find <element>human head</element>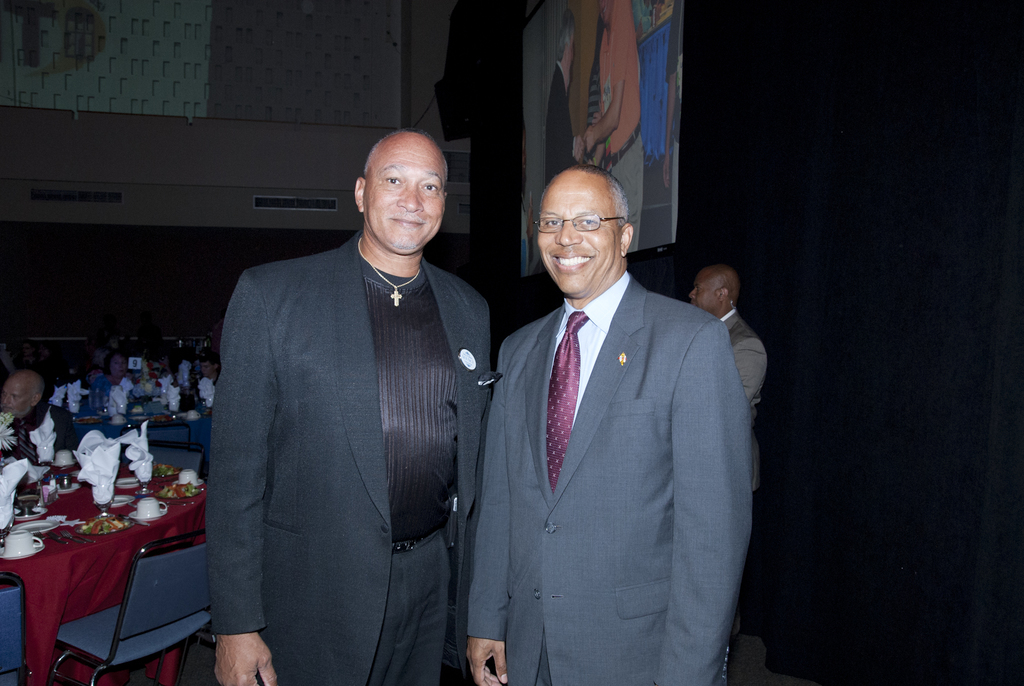
(x1=526, y1=158, x2=631, y2=302)
